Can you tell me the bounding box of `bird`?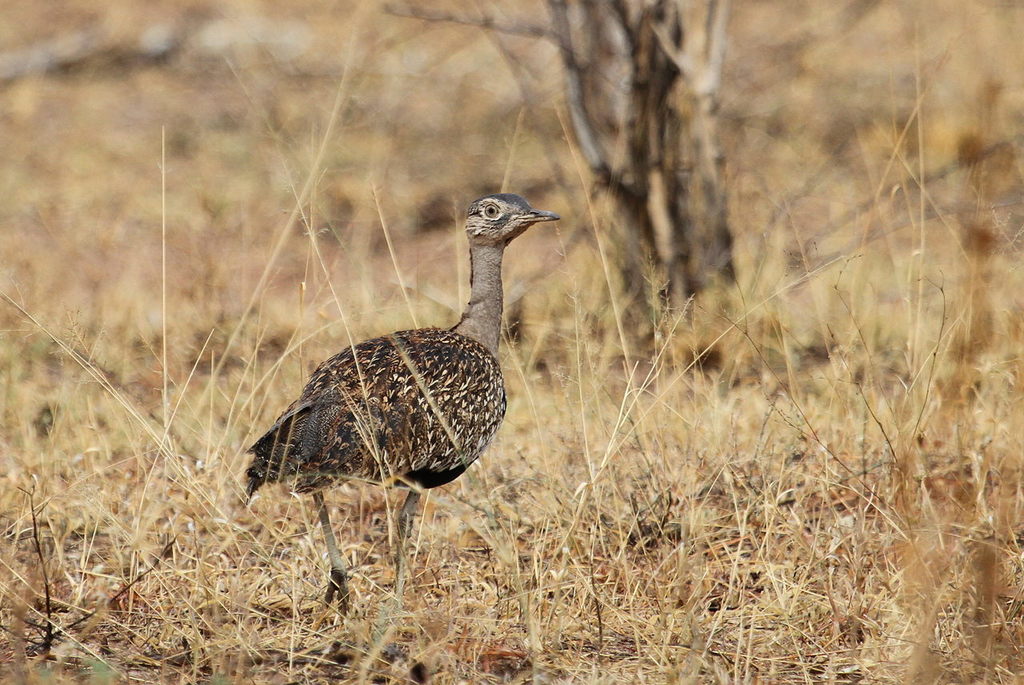
(242, 176, 547, 604).
